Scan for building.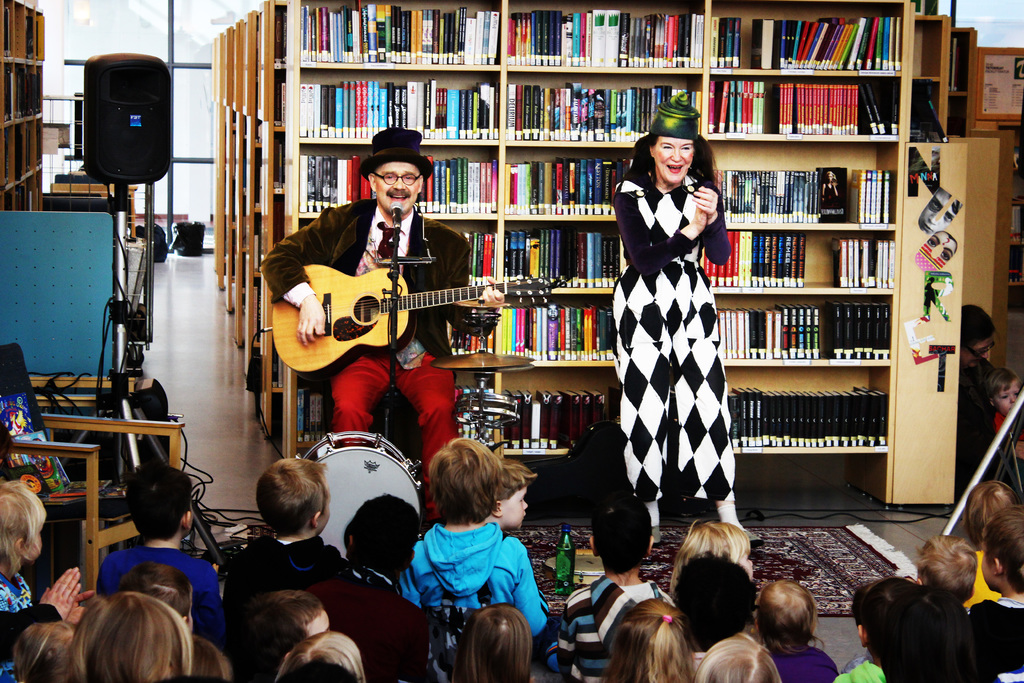
Scan result: box(0, 0, 1023, 682).
